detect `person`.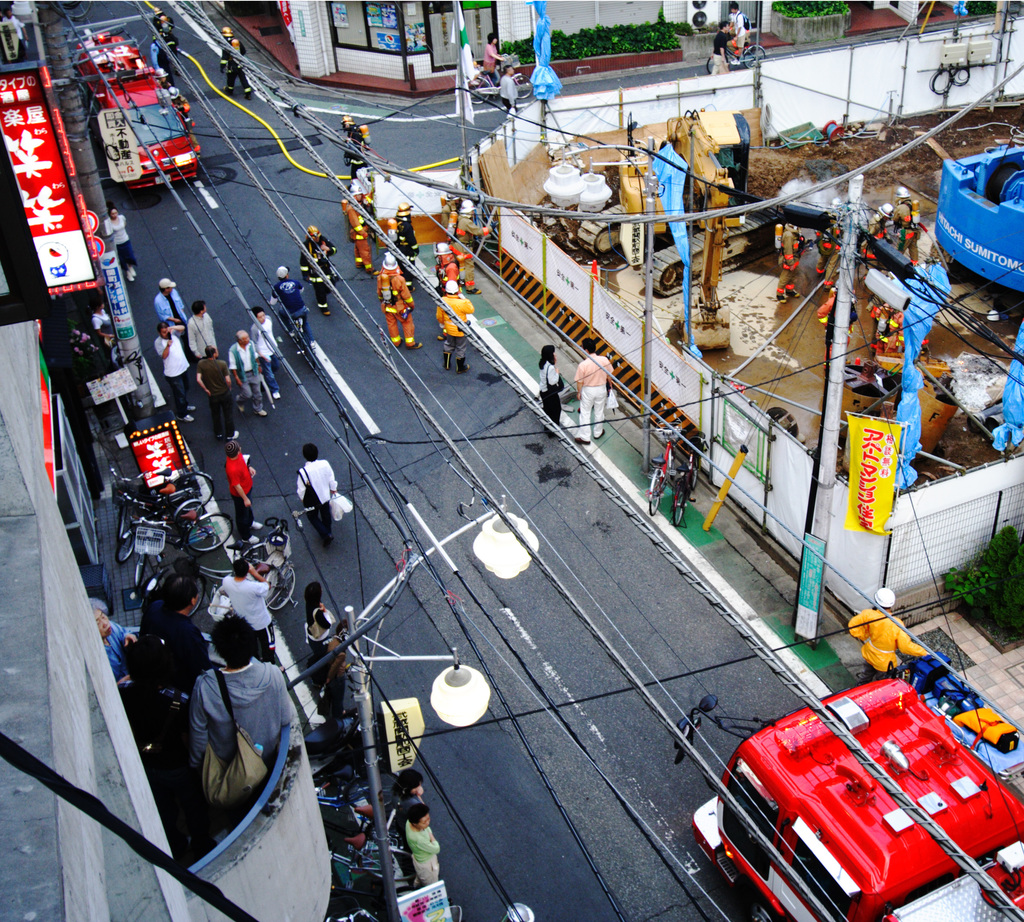
Detected at left=102, top=200, right=144, bottom=286.
